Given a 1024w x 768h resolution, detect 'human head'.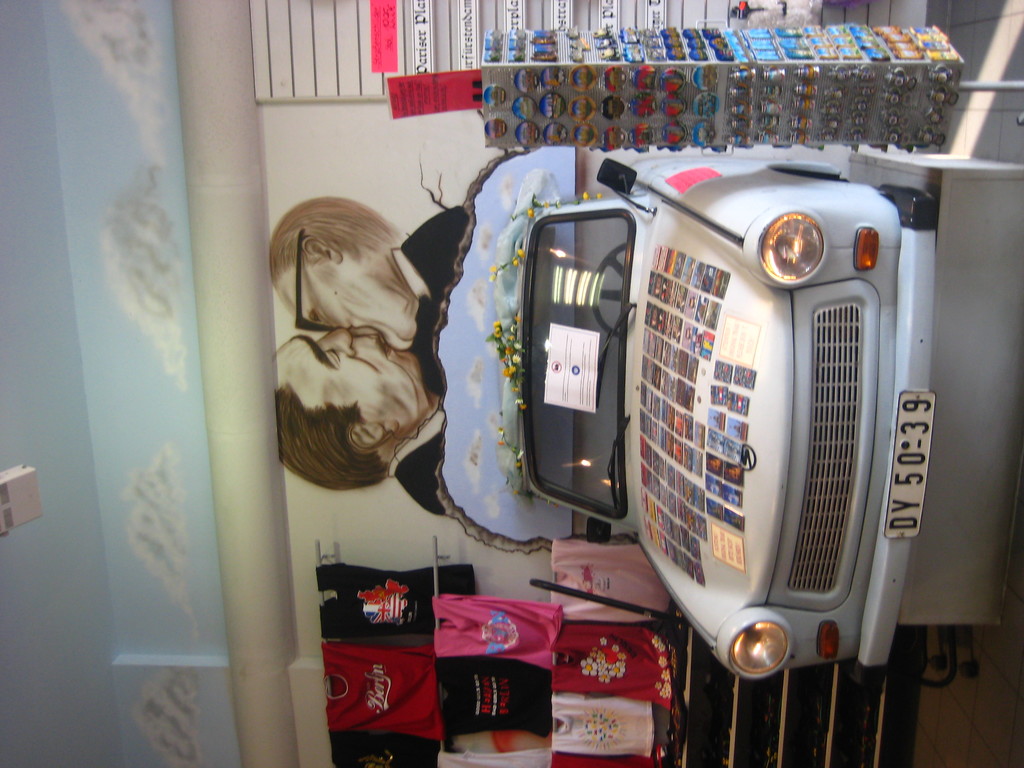
bbox(275, 328, 433, 488).
